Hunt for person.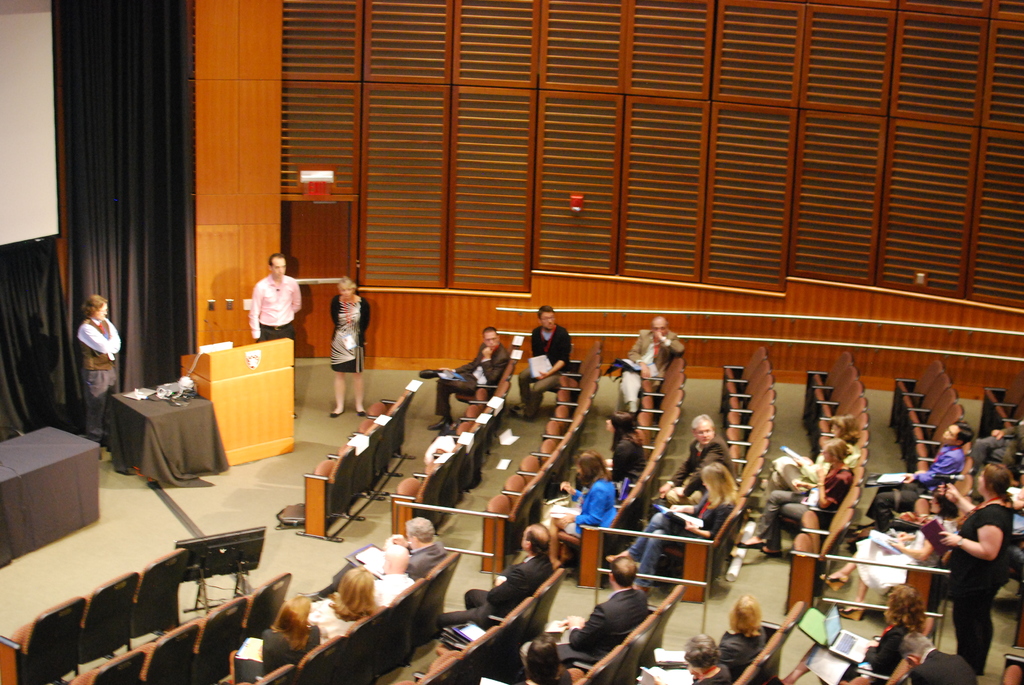
Hunted down at bbox=(374, 546, 420, 605).
